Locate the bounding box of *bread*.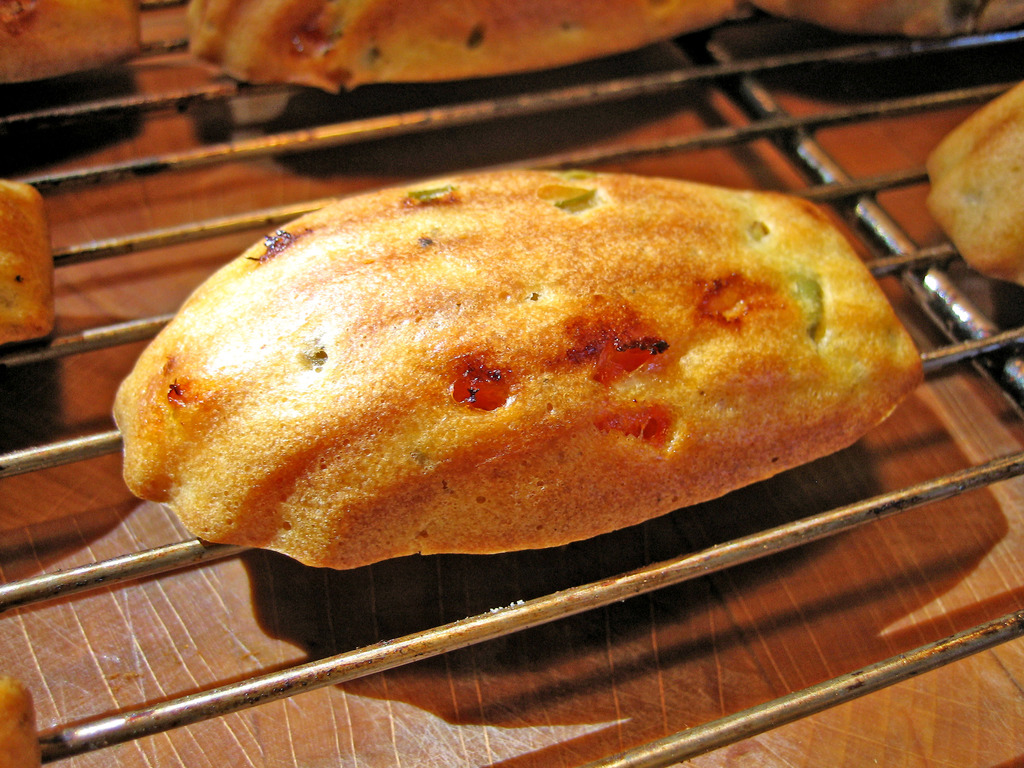
Bounding box: bbox=(748, 0, 1023, 39).
